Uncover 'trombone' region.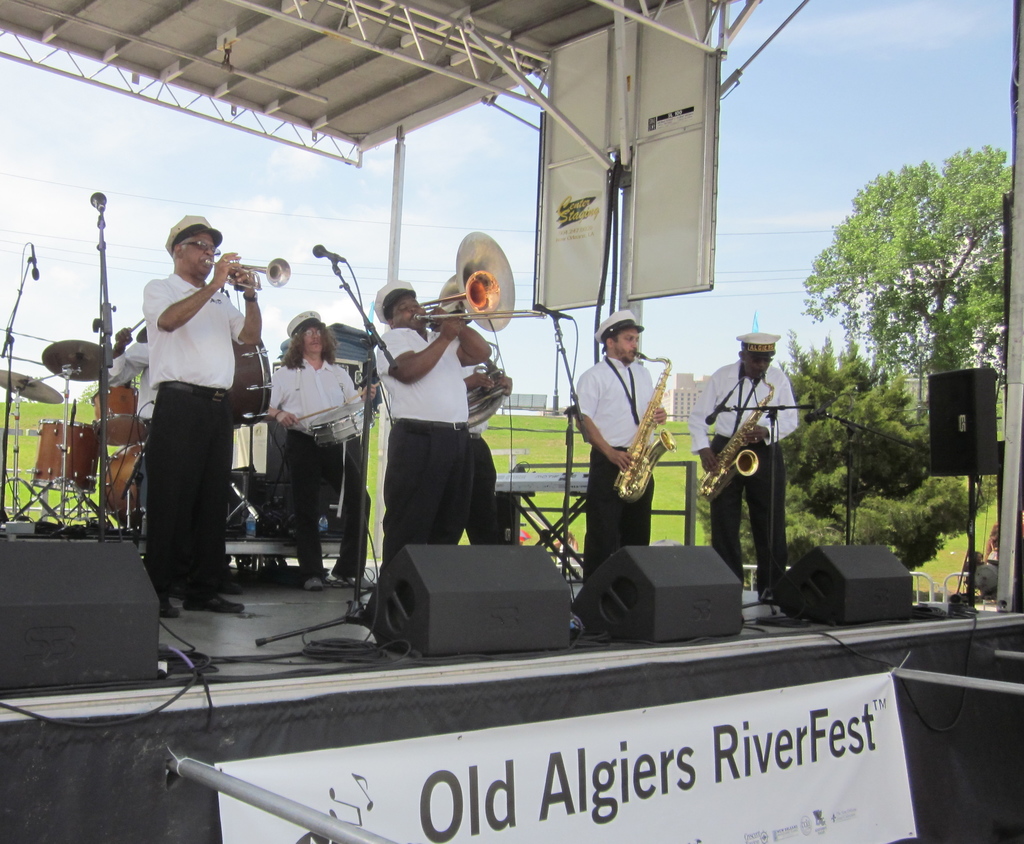
Uncovered: [x1=413, y1=271, x2=546, y2=320].
